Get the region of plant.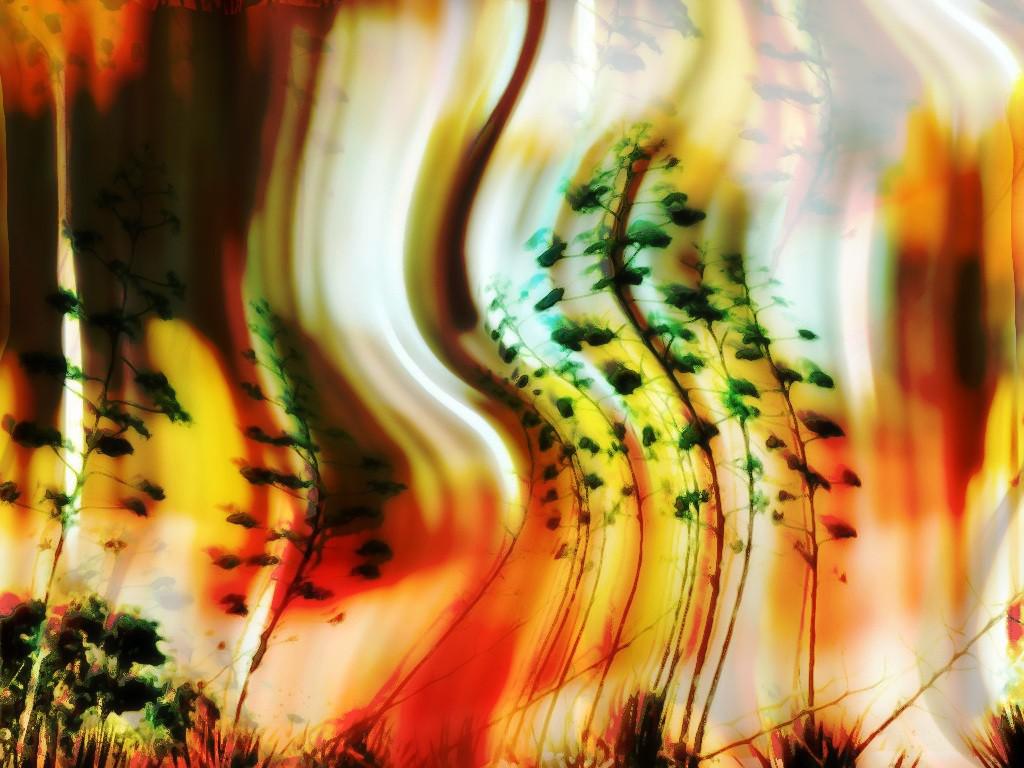
565 675 716 767.
